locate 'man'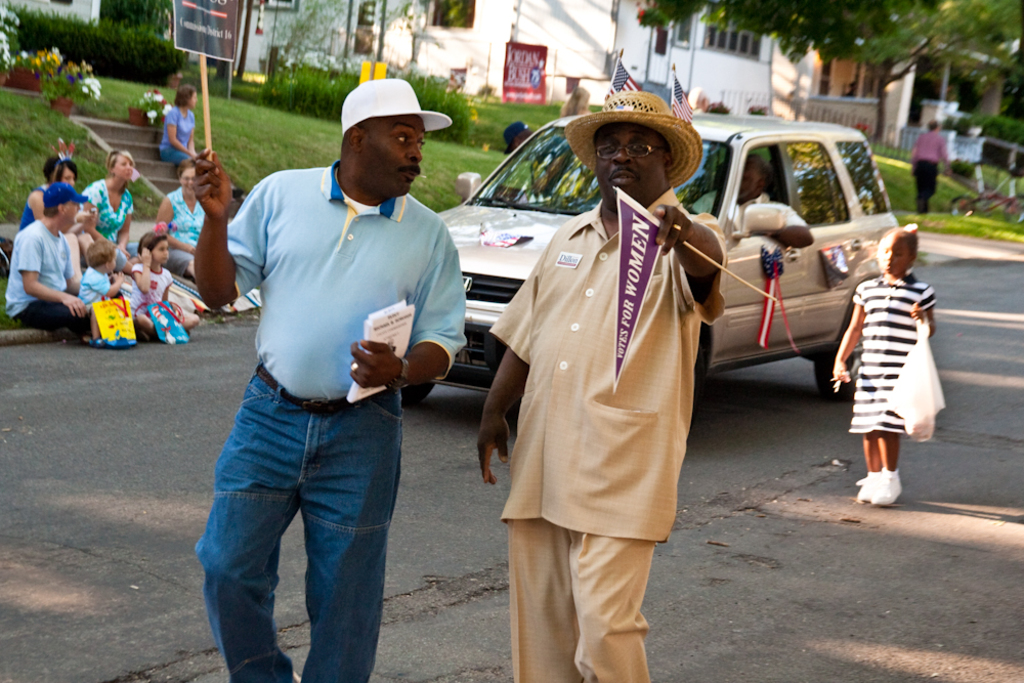
l=165, t=71, r=498, b=682
